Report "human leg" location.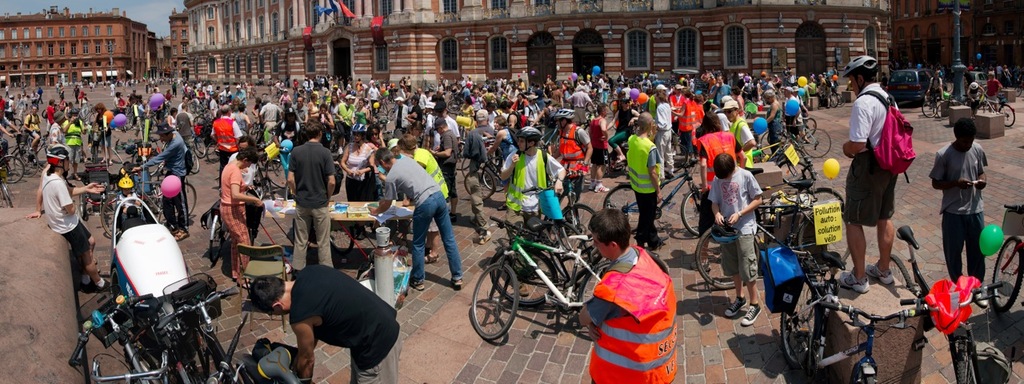
Report: Rect(353, 325, 403, 383).
